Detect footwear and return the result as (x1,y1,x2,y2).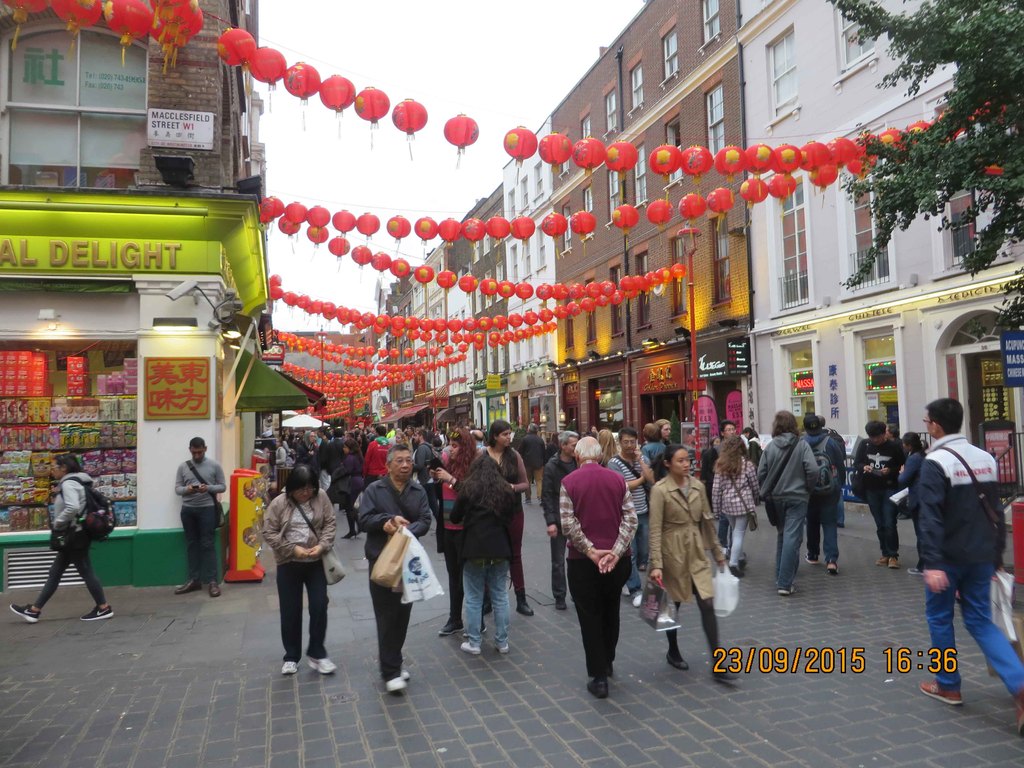
(666,652,690,668).
